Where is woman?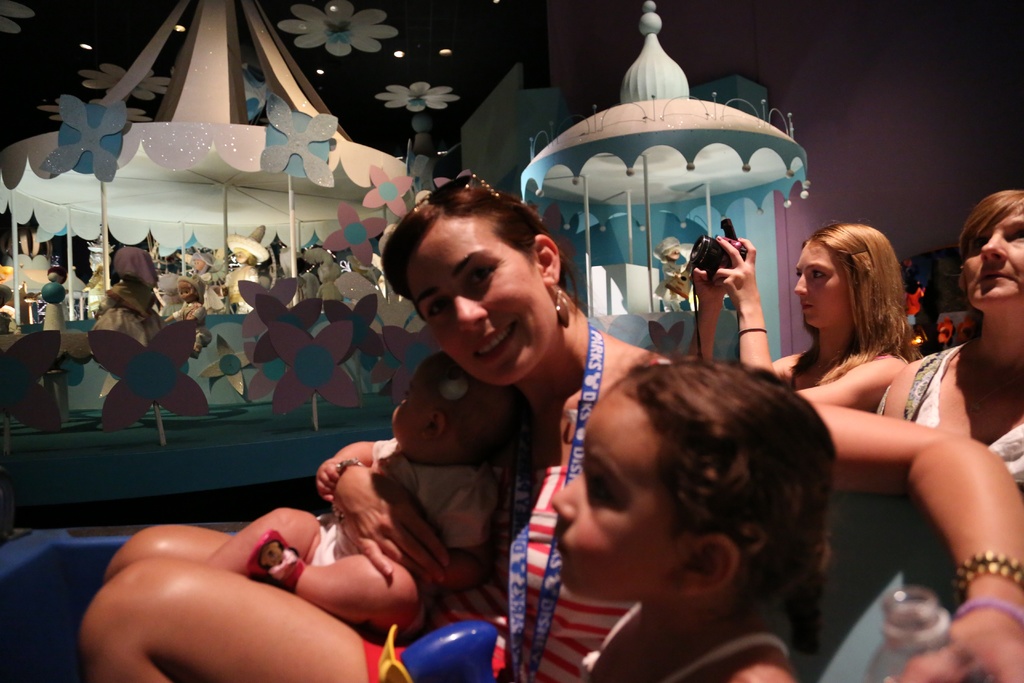
box(868, 188, 1023, 502).
